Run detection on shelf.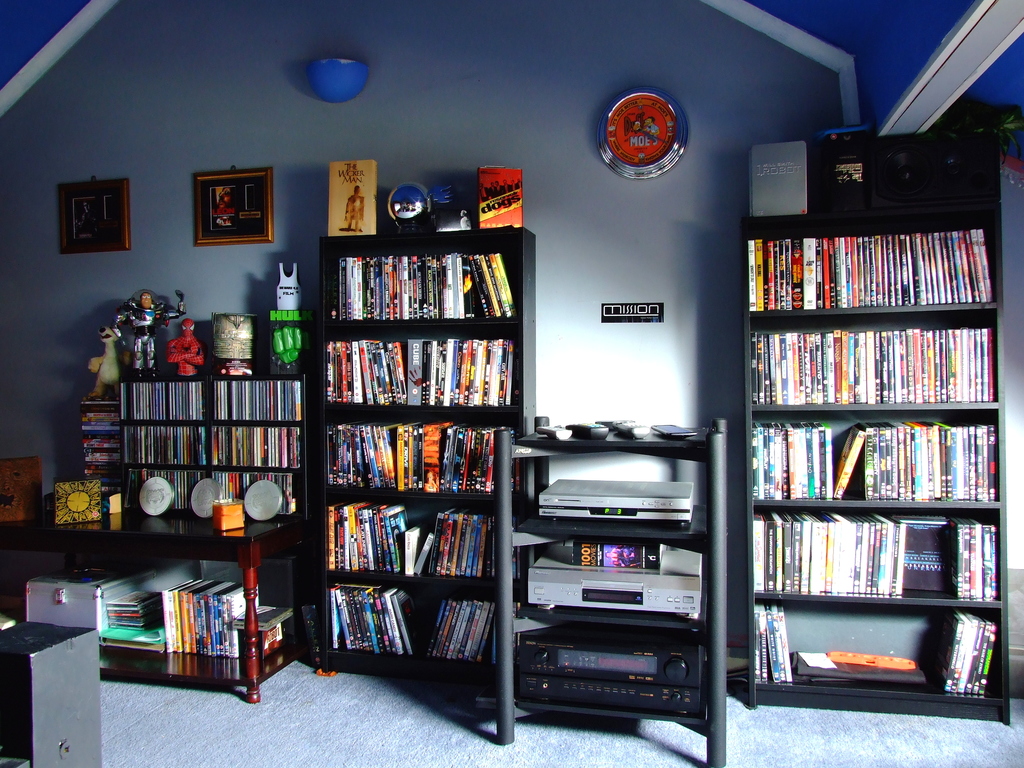
Result: box=[747, 600, 1020, 712].
